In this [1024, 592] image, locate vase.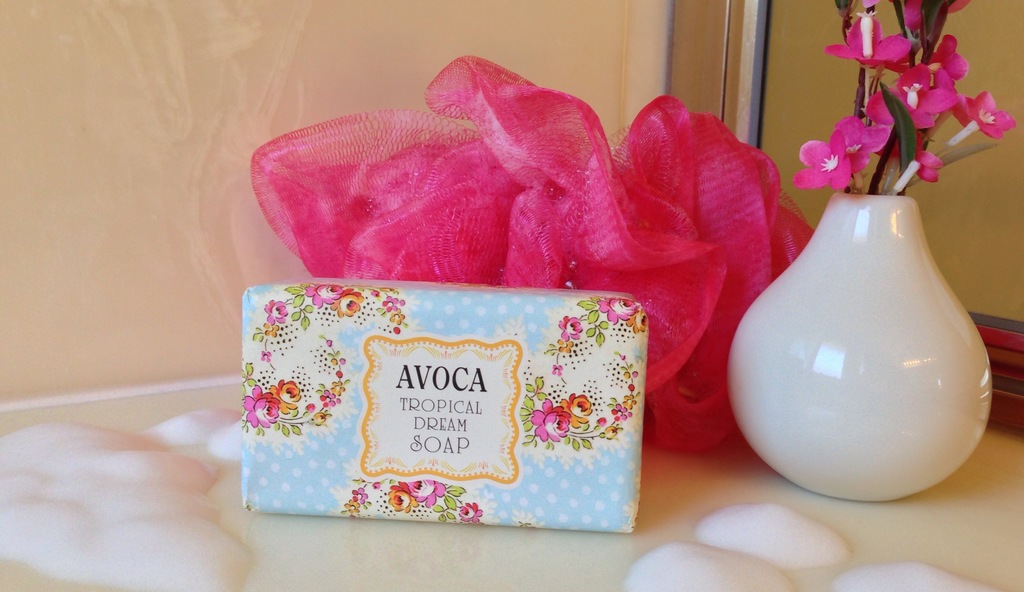
Bounding box: rect(724, 189, 991, 502).
